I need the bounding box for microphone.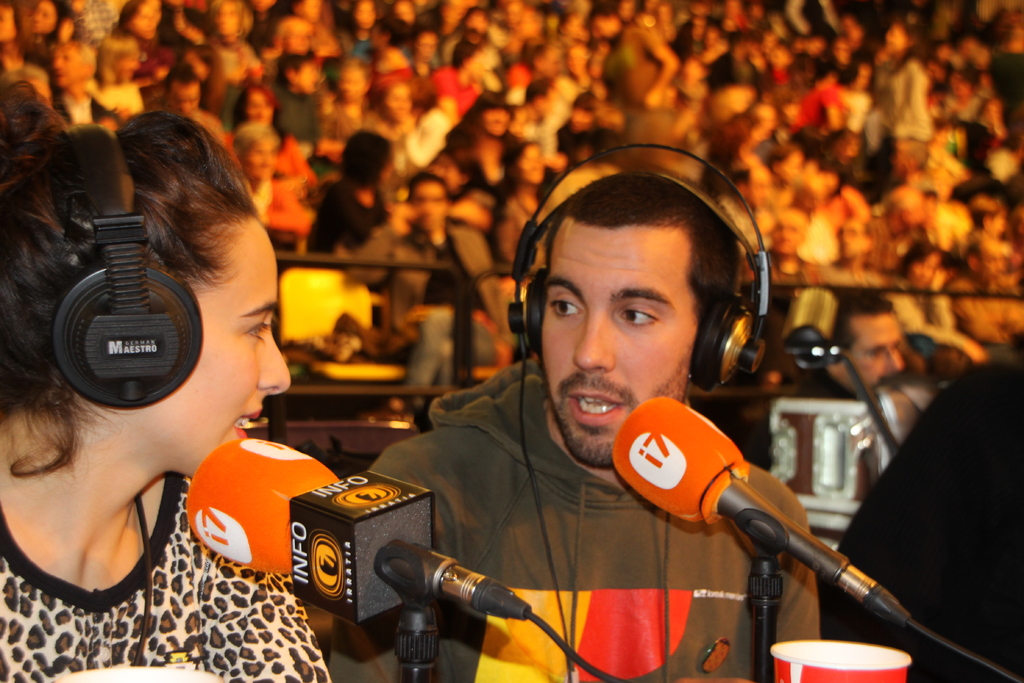
Here it is: Rect(174, 434, 530, 670).
